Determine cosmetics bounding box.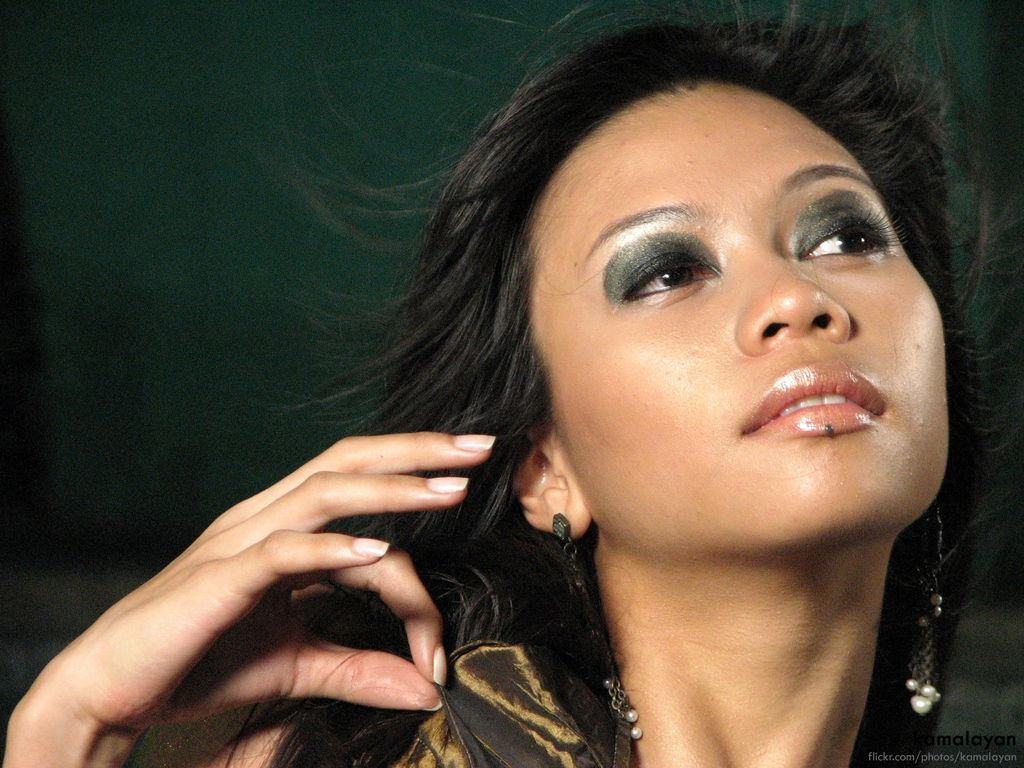
Determined: <box>620,220,714,312</box>.
